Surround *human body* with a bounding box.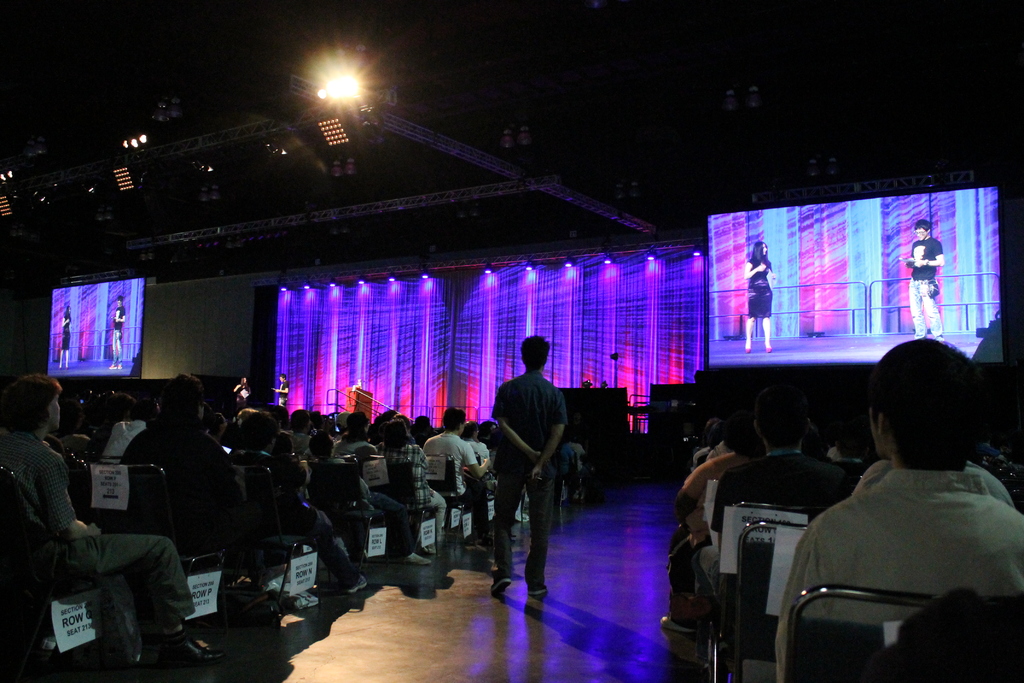
<box>760,355,1016,662</box>.
